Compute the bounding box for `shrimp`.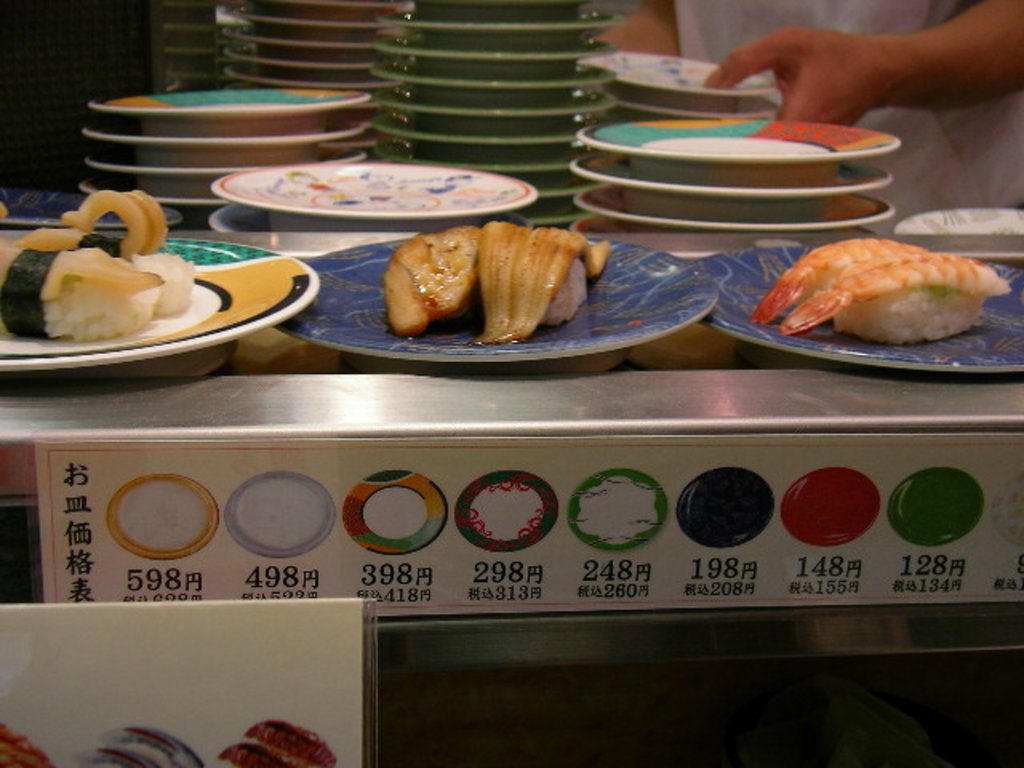
box(781, 251, 1011, 334).
